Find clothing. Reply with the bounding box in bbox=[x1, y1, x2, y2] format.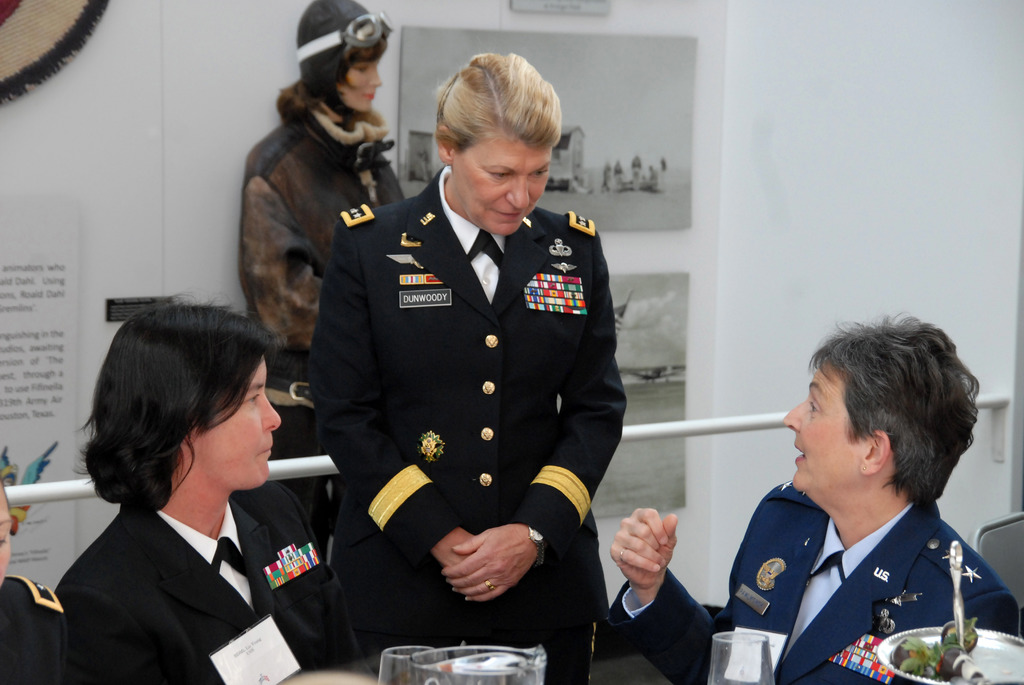
bbox=[608, 478, 1021, 684].
